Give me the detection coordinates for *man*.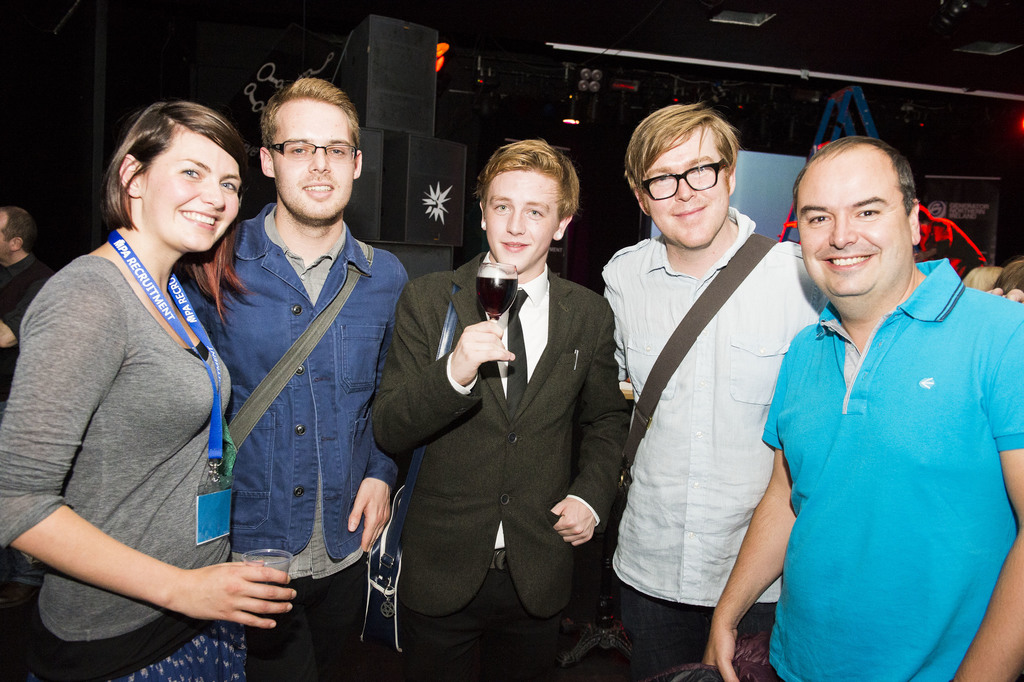
pyautogui.locateOnScreen(369, 138, 629, 681).
